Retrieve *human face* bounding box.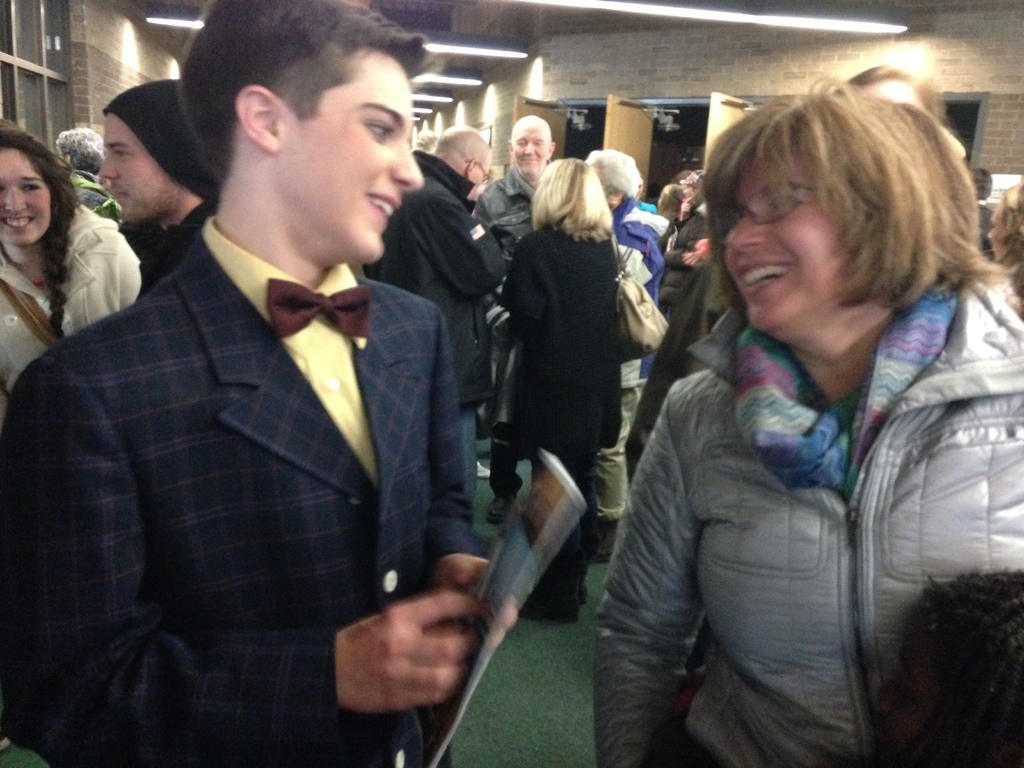
Bounding box: locate(510, 122, 546, 170).
